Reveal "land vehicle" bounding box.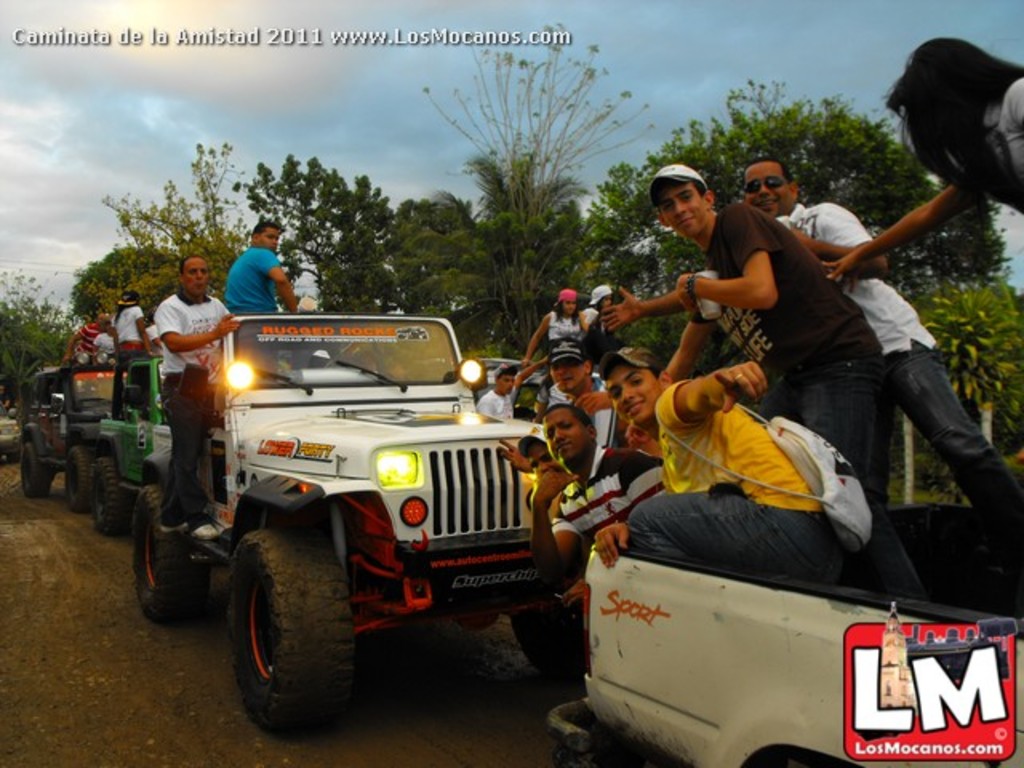
Revealed: locate(0, 400, 24, 453).
